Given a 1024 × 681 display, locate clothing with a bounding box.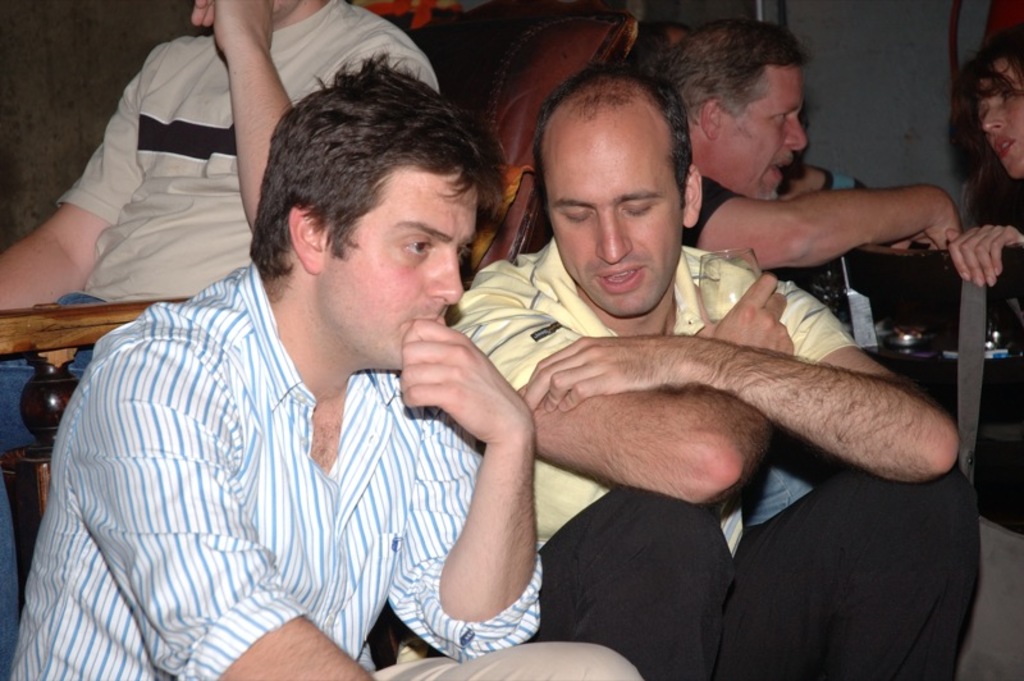
Located: 447/234/978/680.
